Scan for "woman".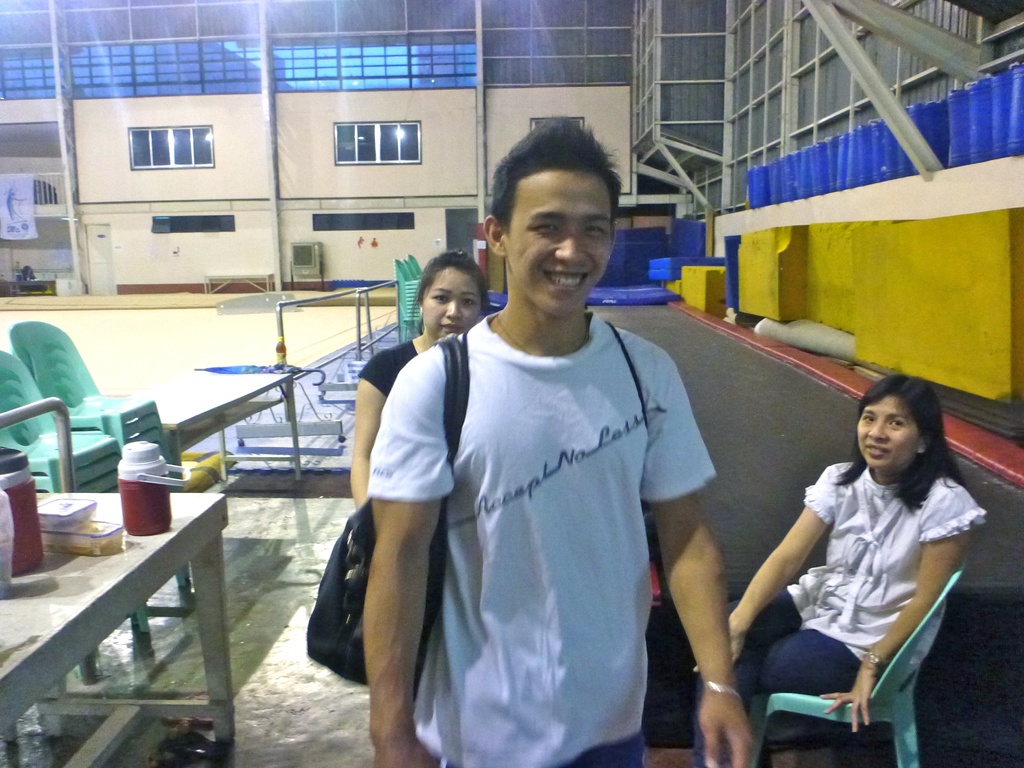
Scan result: x1=345 y1=250 x2=497 y2=510.
